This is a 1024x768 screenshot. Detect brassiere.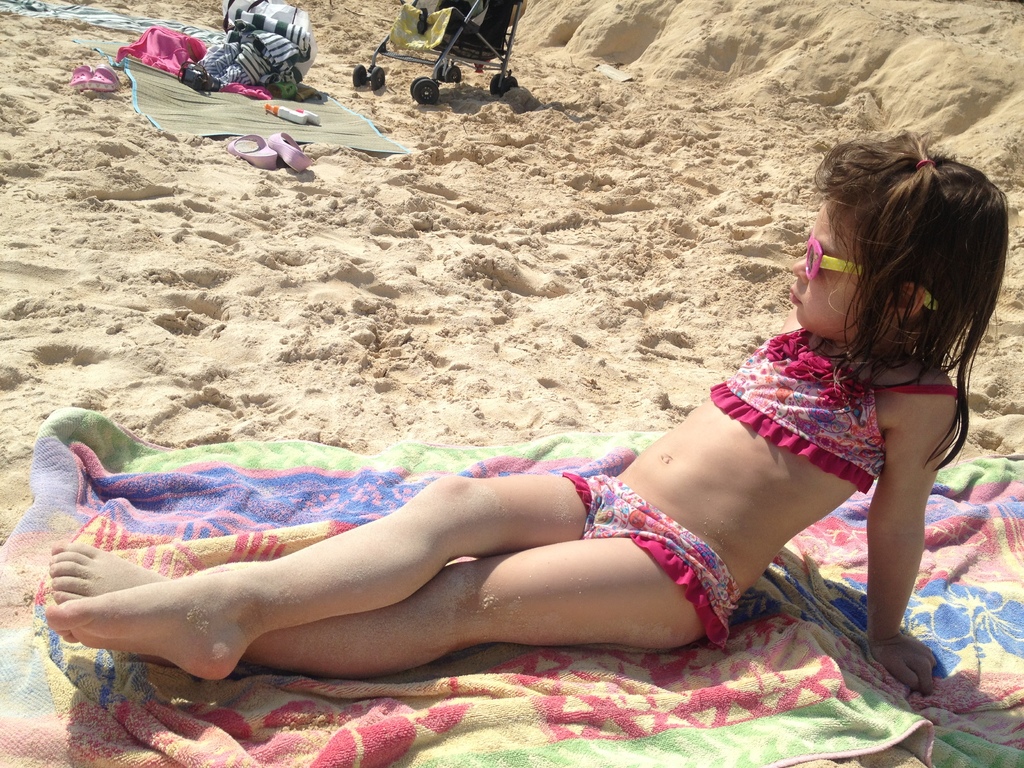
l=710, t=323, r=961, b=497.
